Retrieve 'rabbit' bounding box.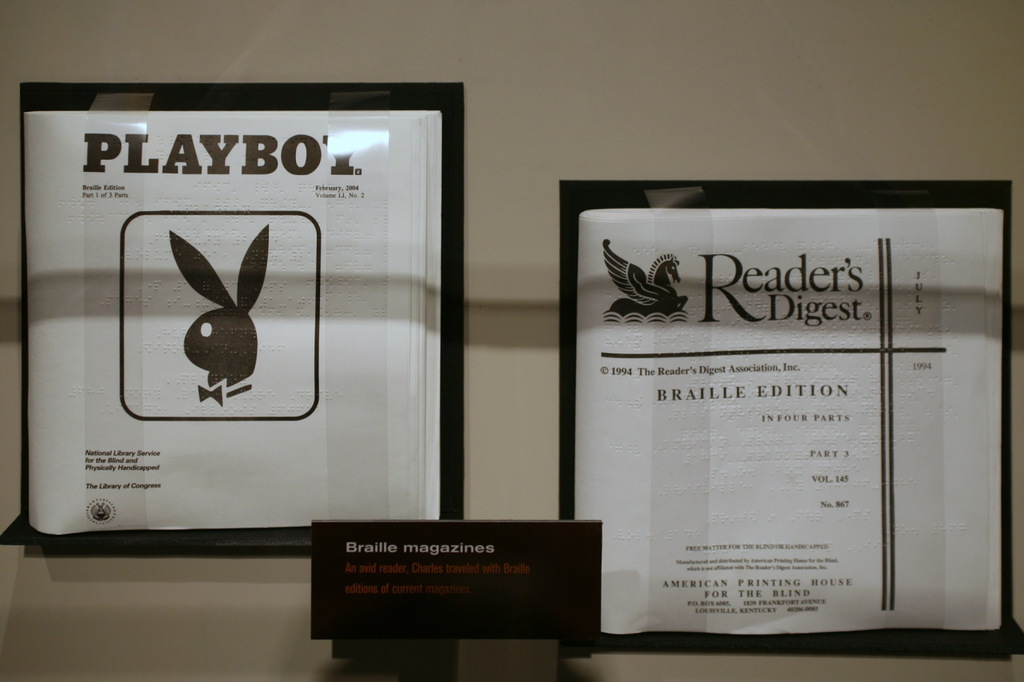
Bounding box: [x1=167, y1=223, x2=269, y2=410].
